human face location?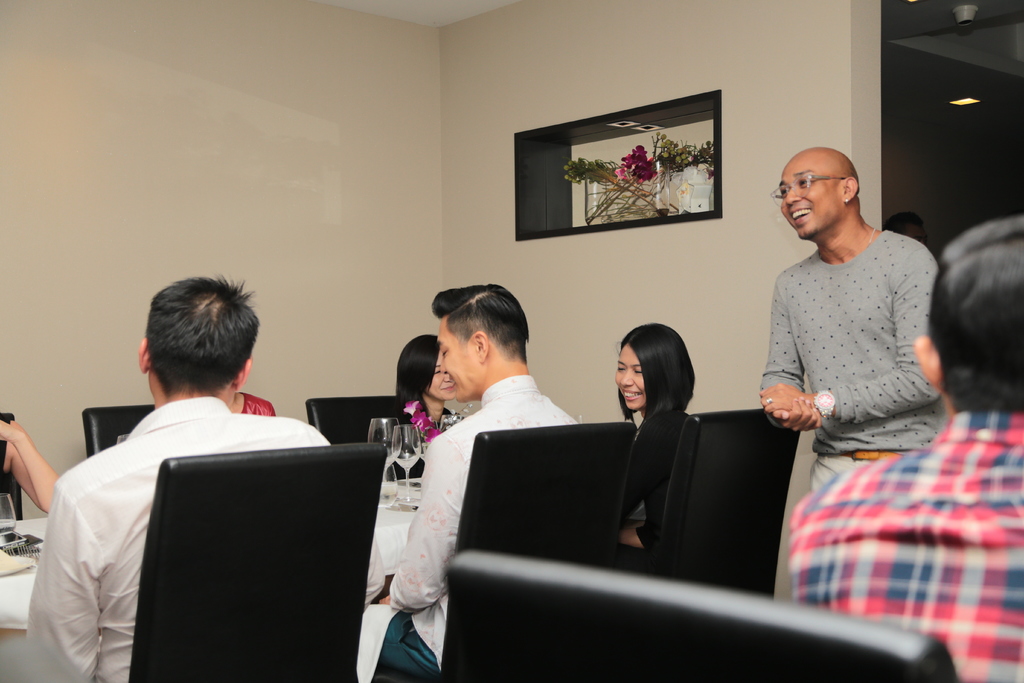
780:161:828:244
